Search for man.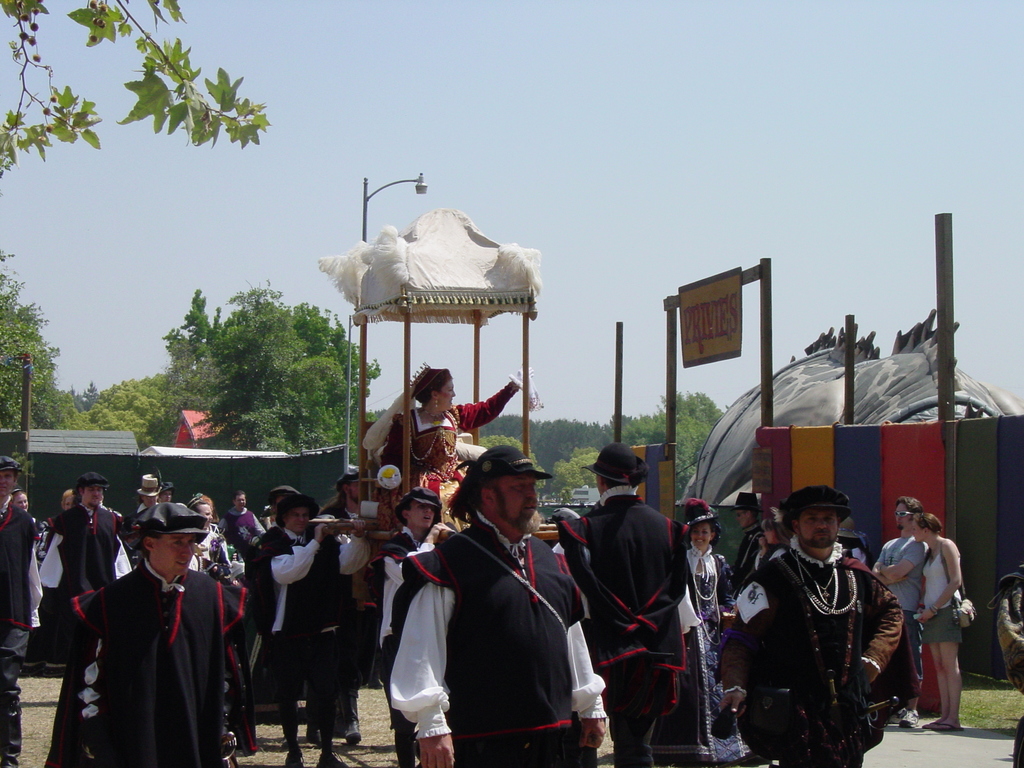
Found at box(719, 487, 902, 767).
